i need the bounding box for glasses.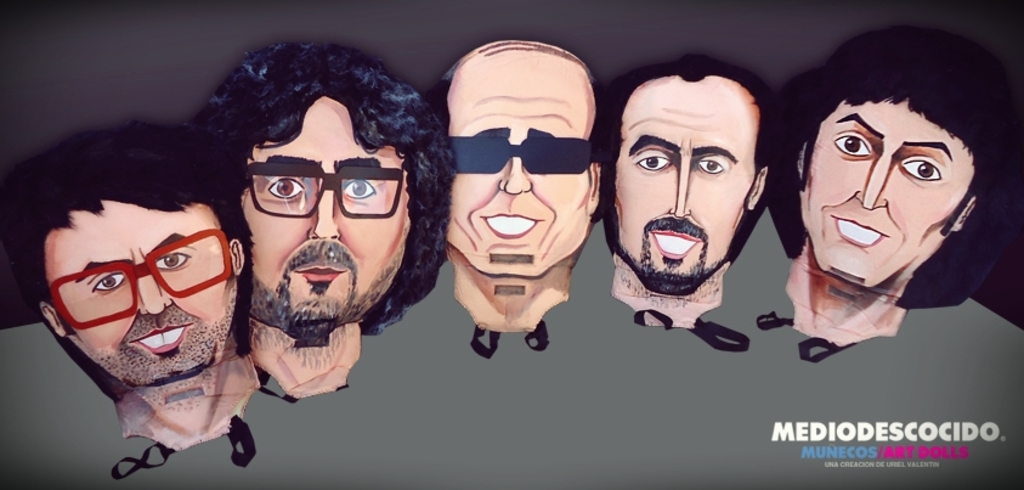
Here it is: rect(30, 252, 219, 338).
